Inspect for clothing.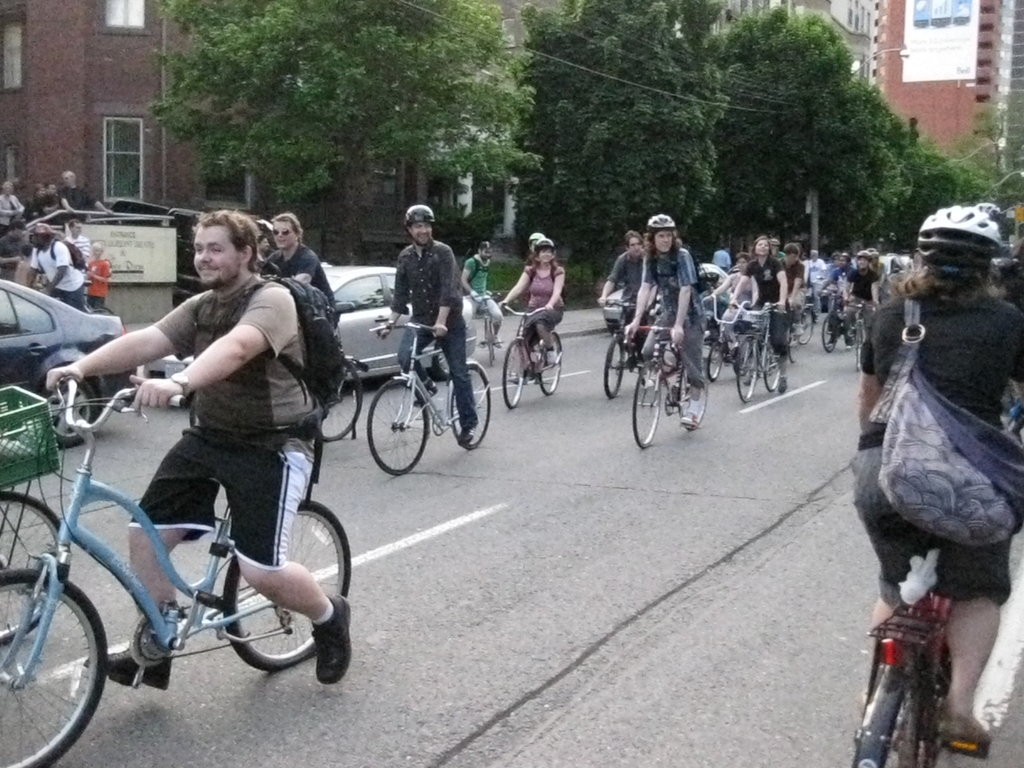
Inspection: select_region(831, 264, 859, 341).
